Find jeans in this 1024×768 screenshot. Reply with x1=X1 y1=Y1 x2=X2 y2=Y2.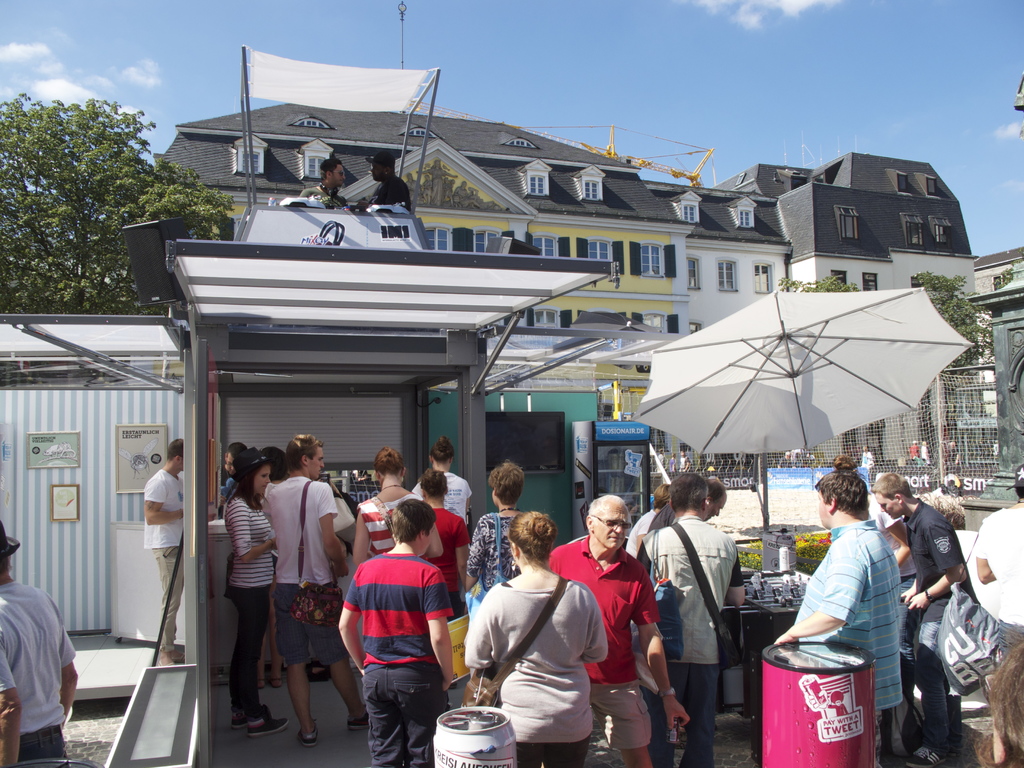
x1=225 y1=586 x2=273 y2=703.
